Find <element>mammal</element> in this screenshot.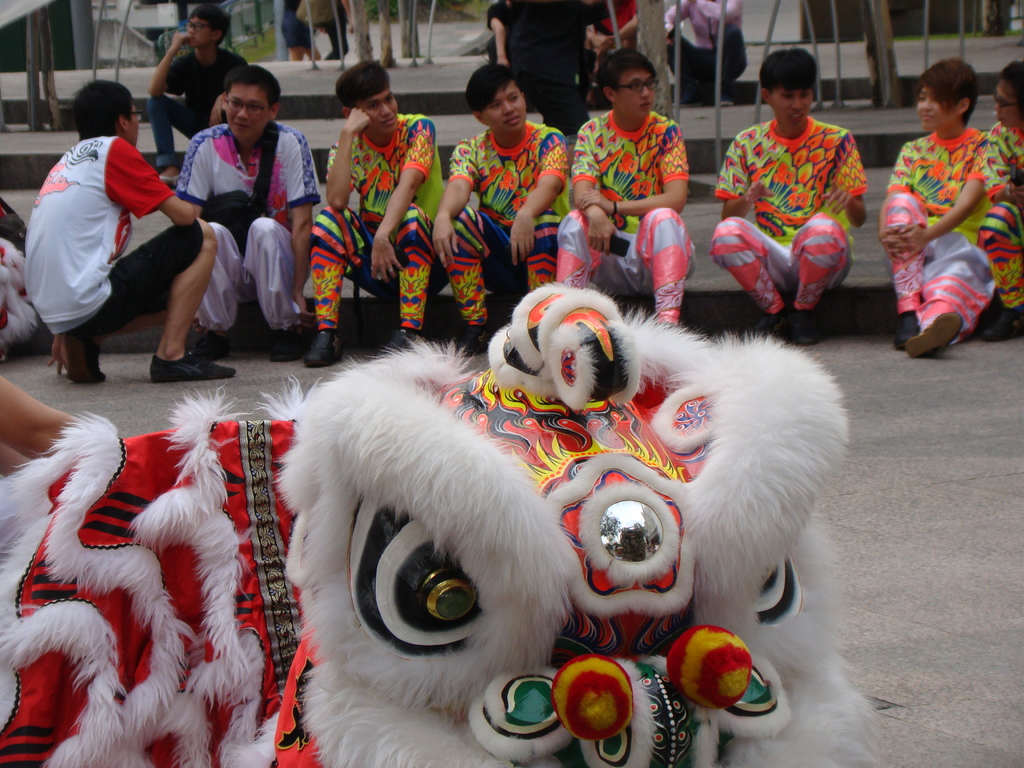
The bounding box for <element>mammal</element> is [left=585, top=0, right=634, bottom=87].
